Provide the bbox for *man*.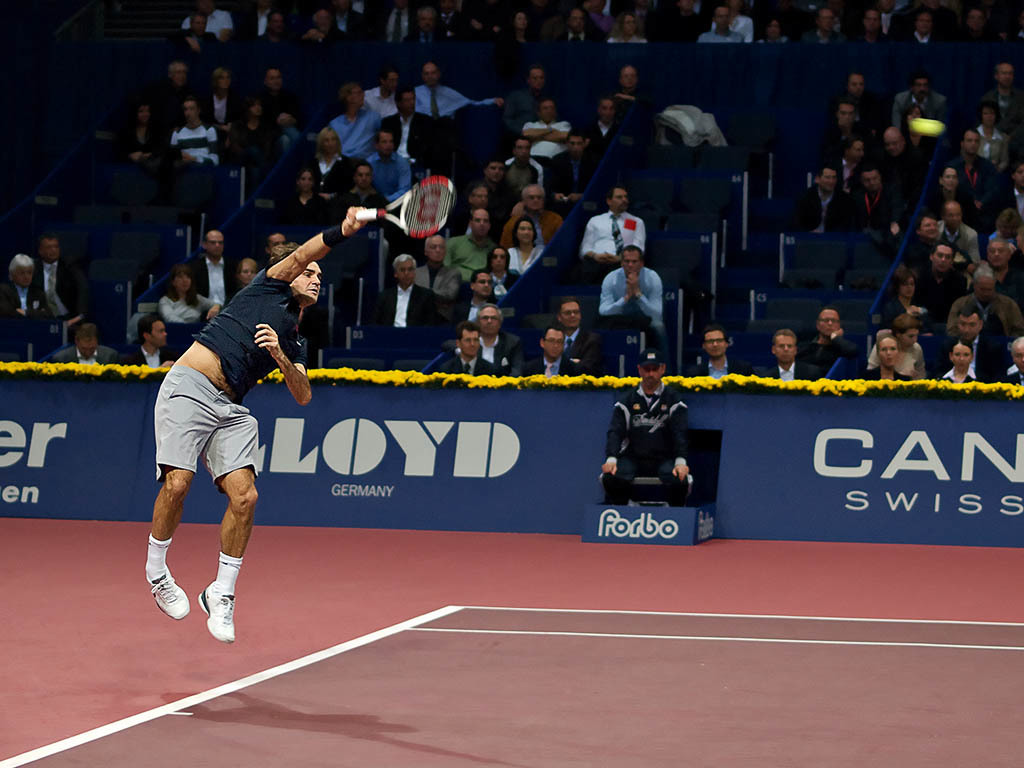
(x1=946, y1=132, x2=1008, y2=222).
